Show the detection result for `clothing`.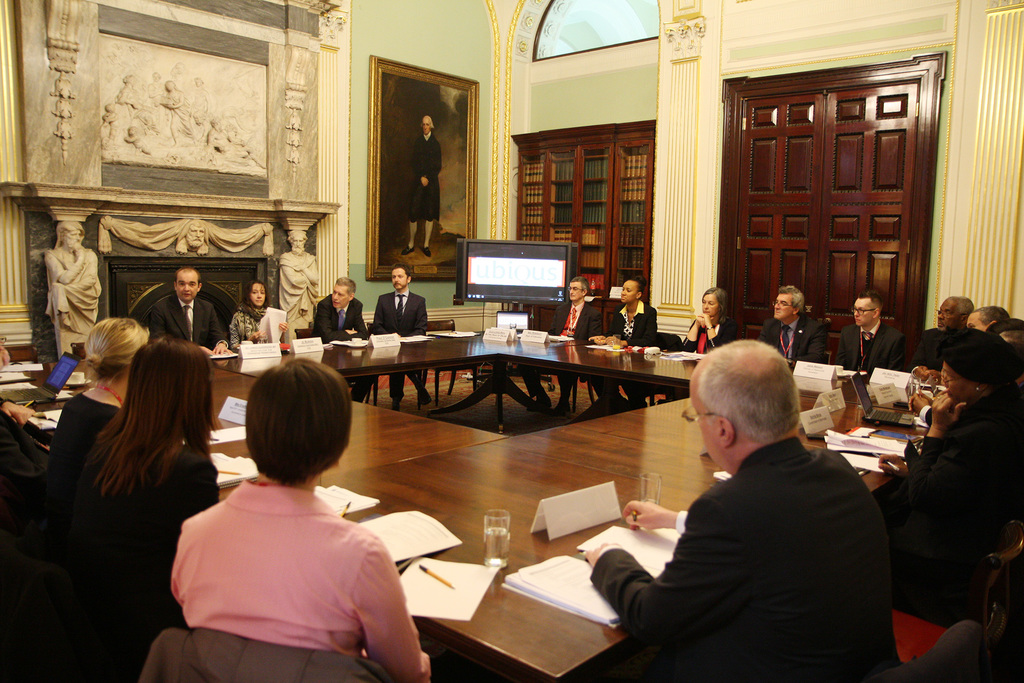
[x1=301, y1=294, x2=371, y2=413].
